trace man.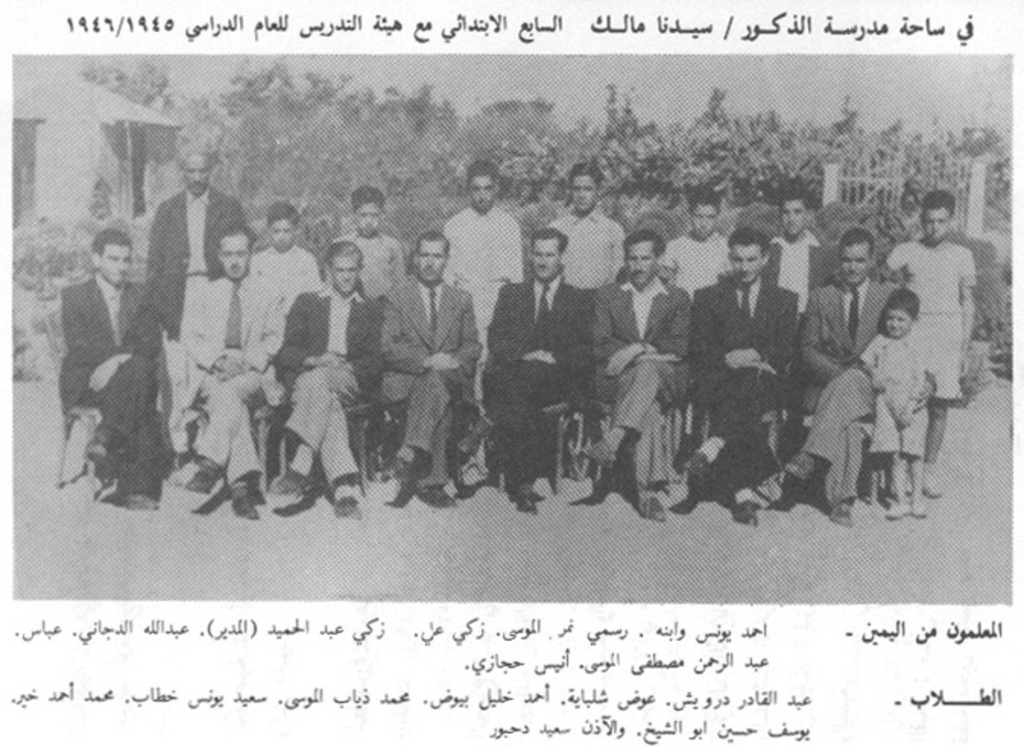
Traced to [left=266, top=241, right=384, bottom=516].
